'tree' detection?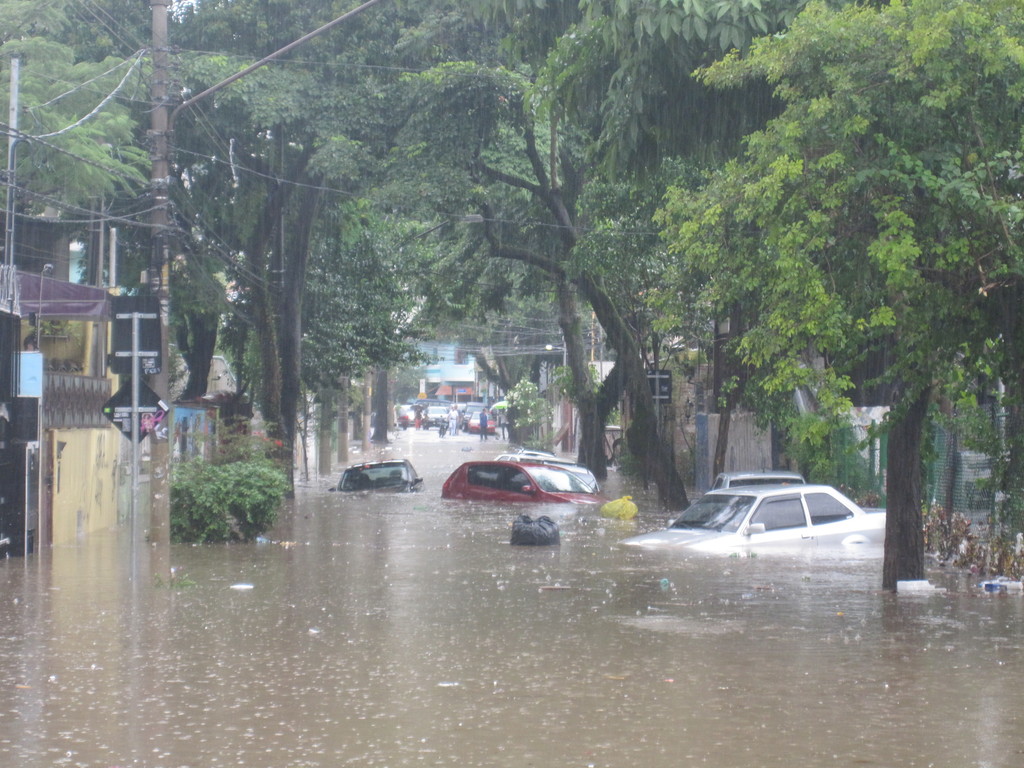
323,230,435,458
